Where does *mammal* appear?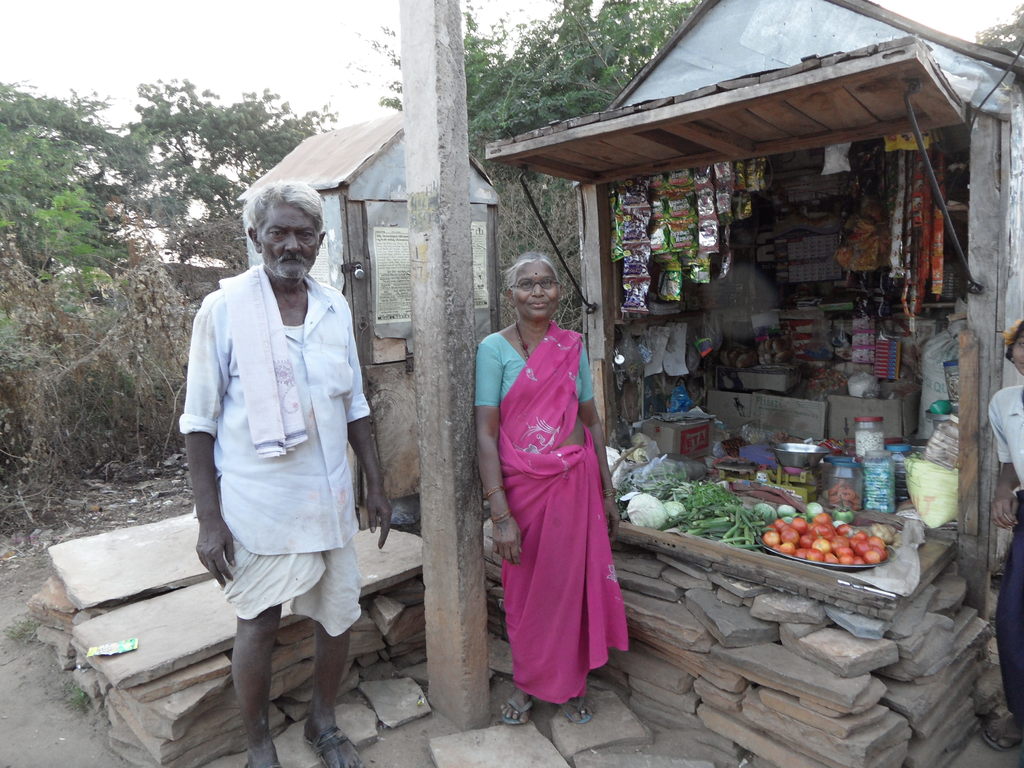
Appears at region(969, 316, 1023, 753).
